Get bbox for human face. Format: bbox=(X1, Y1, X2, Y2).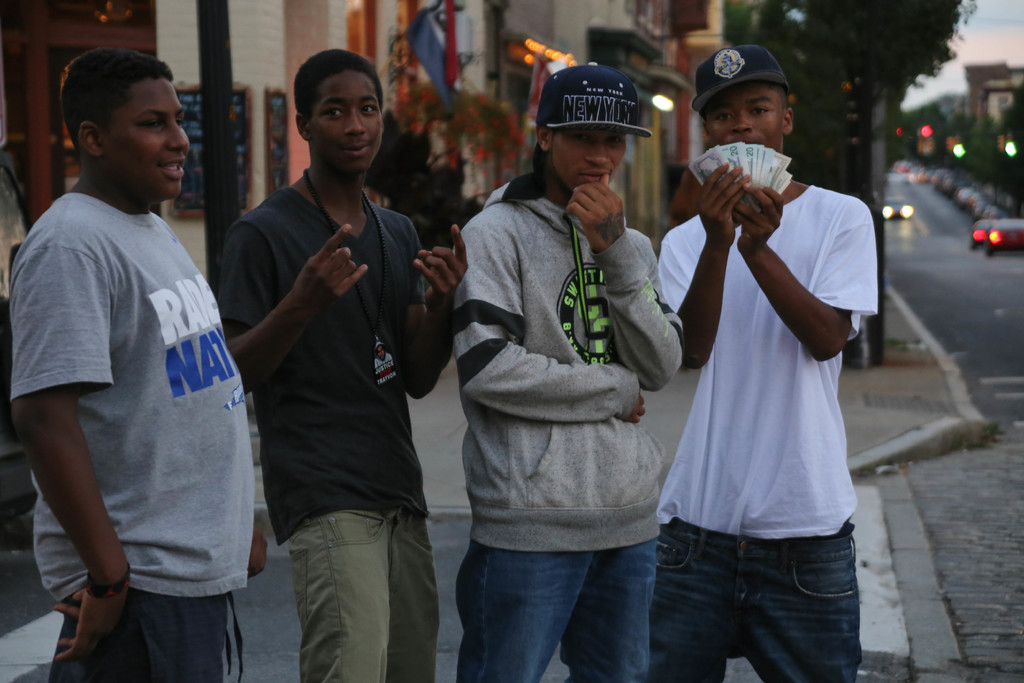
bbox=(708, 83, 786, 143).
